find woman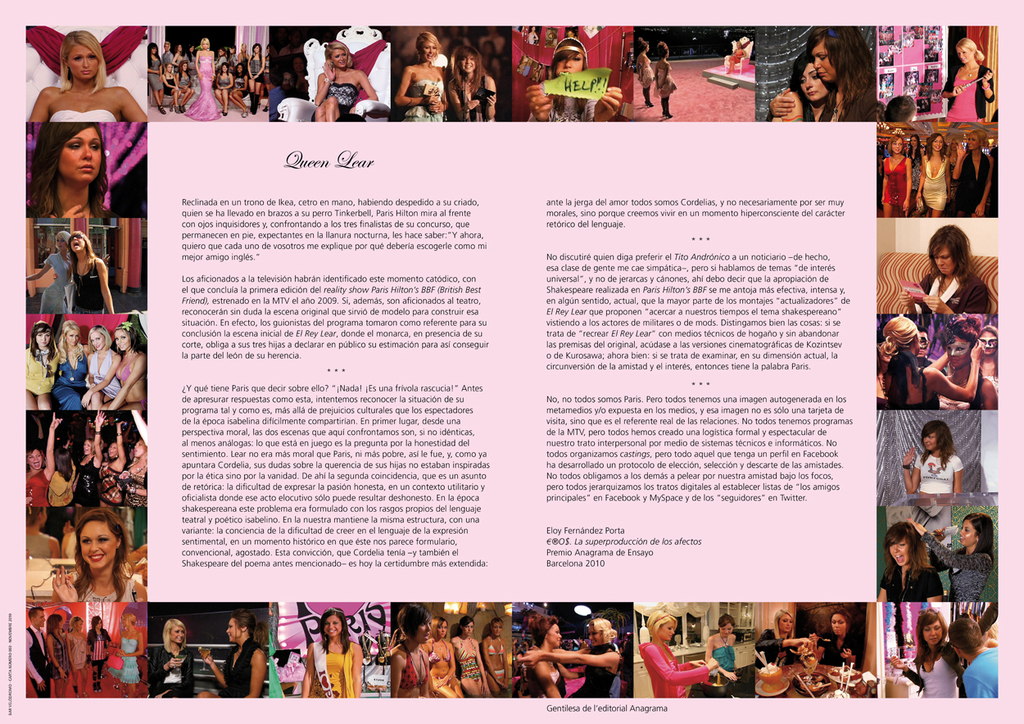
l=197, t=615, r=269, b=712
